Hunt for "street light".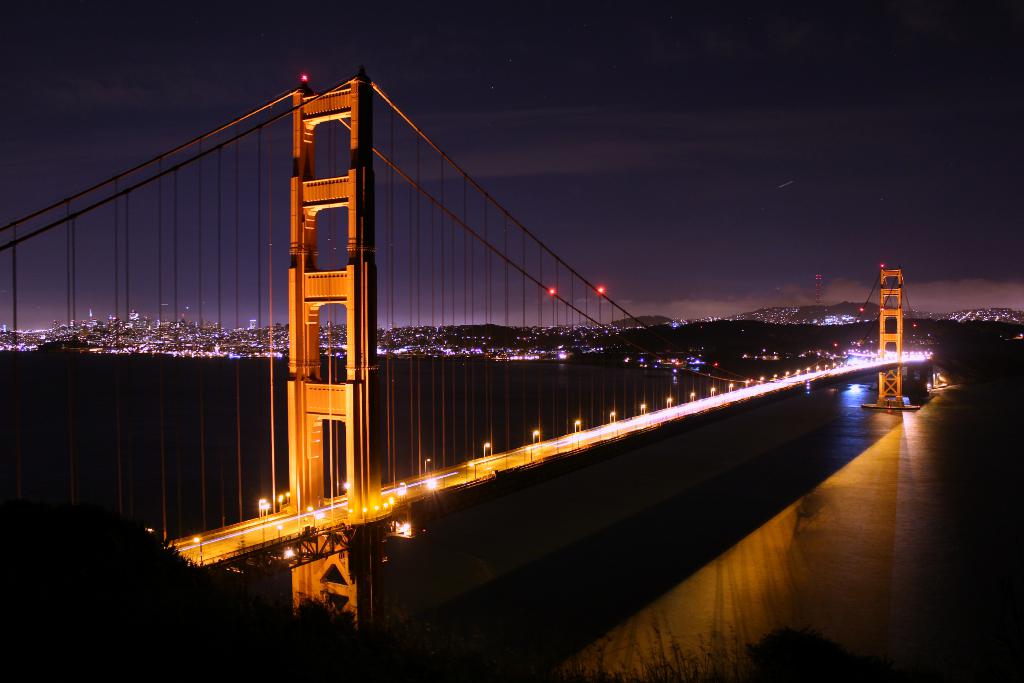
Hunted down at crop(667, 396, 672, 410).
